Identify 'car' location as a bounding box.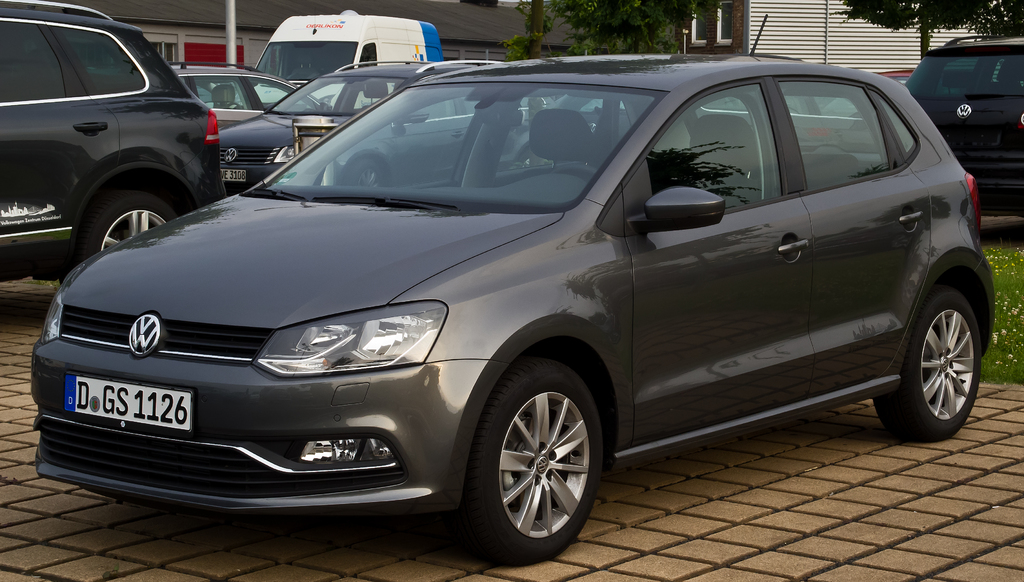
{"x1": 901, "y1": 22, "x2": 1023, "y2": 212}.
